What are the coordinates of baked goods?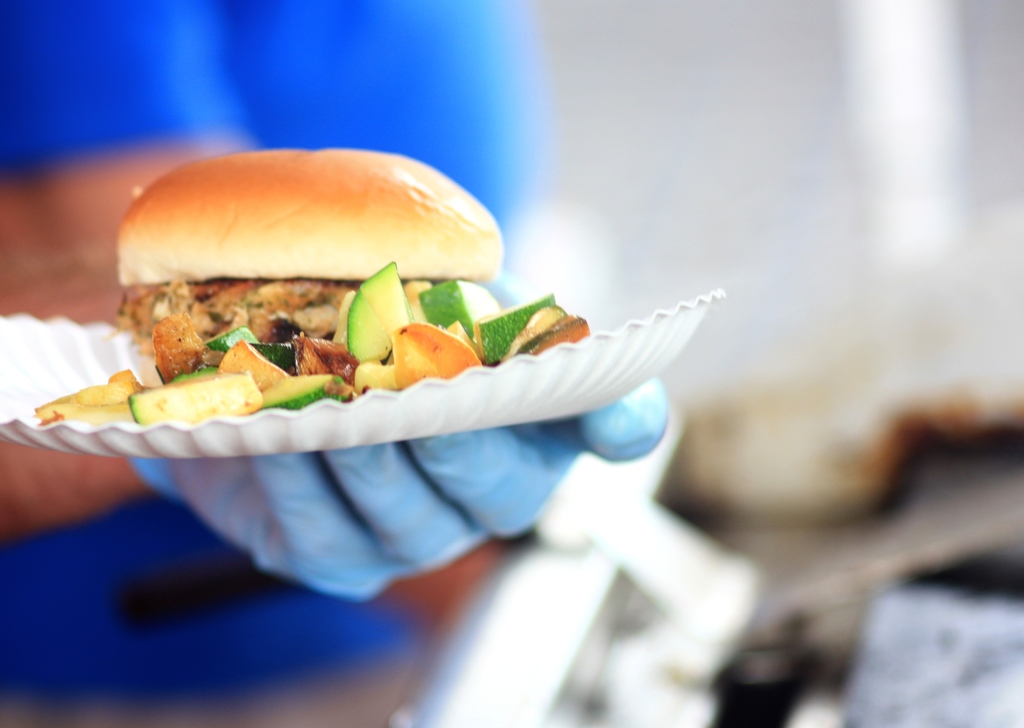
rect(60, 164, 618, 496).
